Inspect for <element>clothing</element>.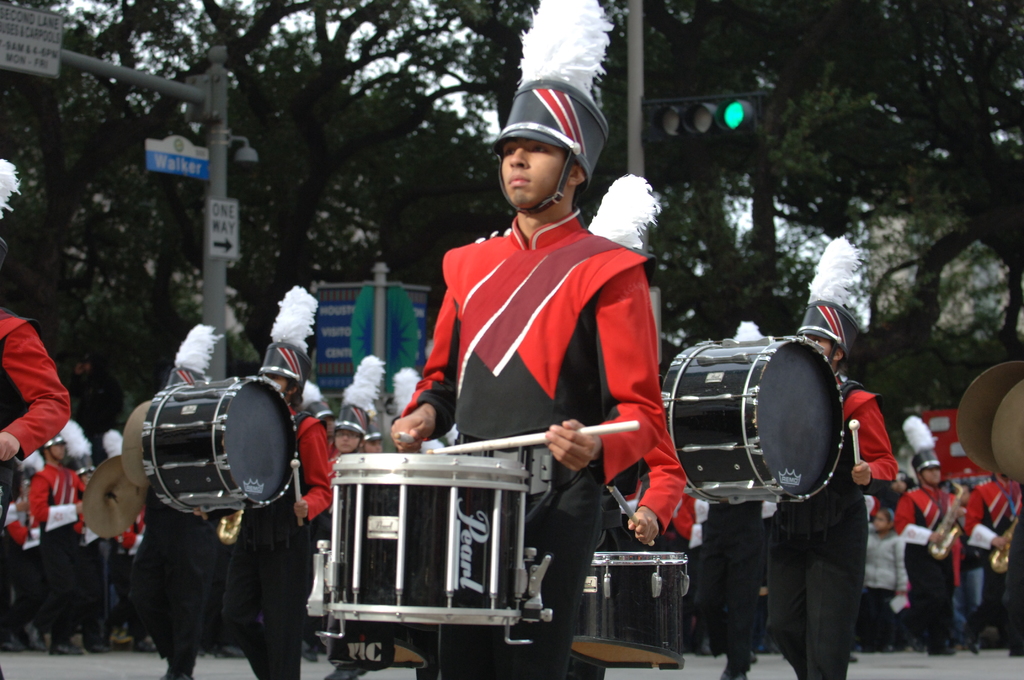
Inspection: box=[970, 480, 1023, 630].
